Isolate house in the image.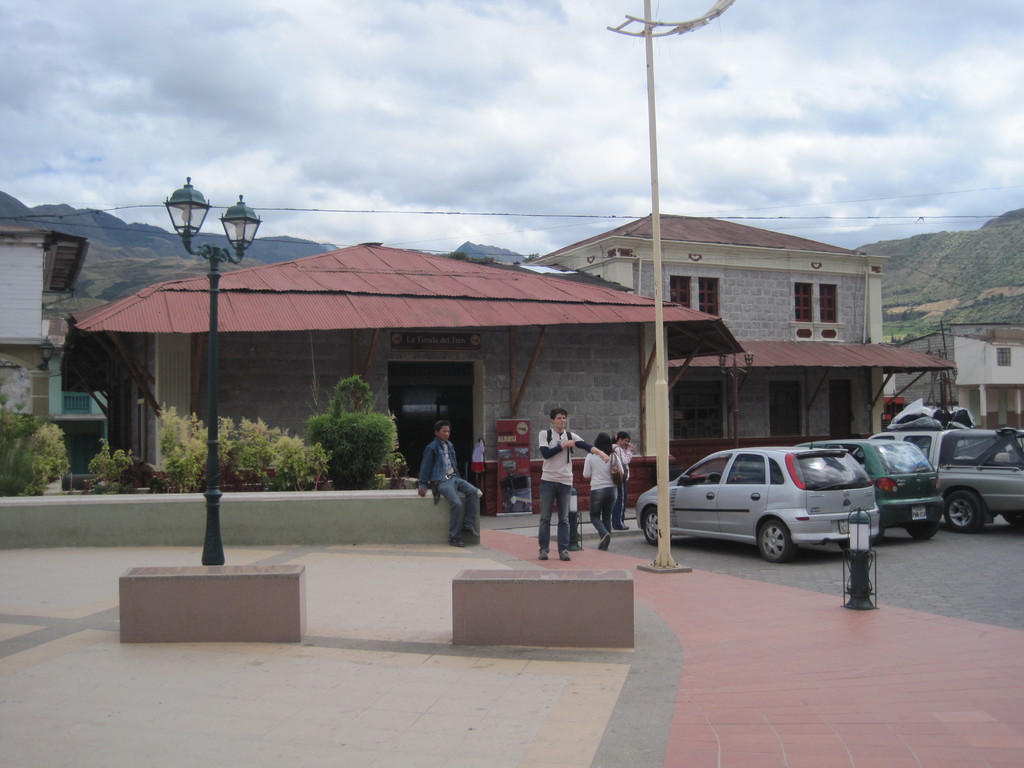
Isolated region: l=0, t=225, r=115, b=487.
